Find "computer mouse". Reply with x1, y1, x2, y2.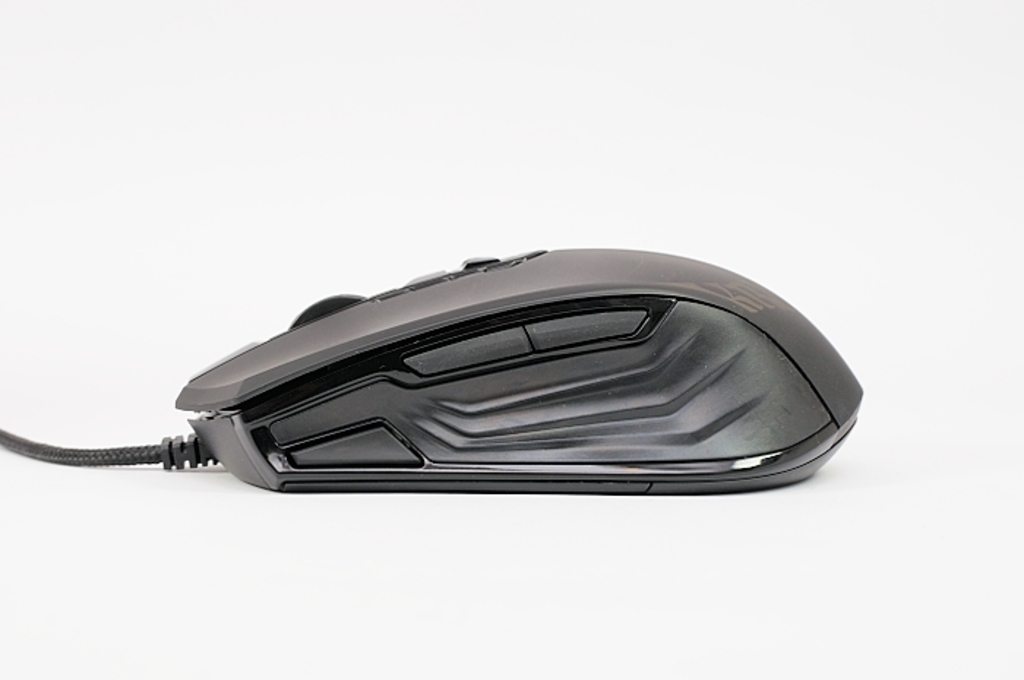
176, 247, 865, 488.
